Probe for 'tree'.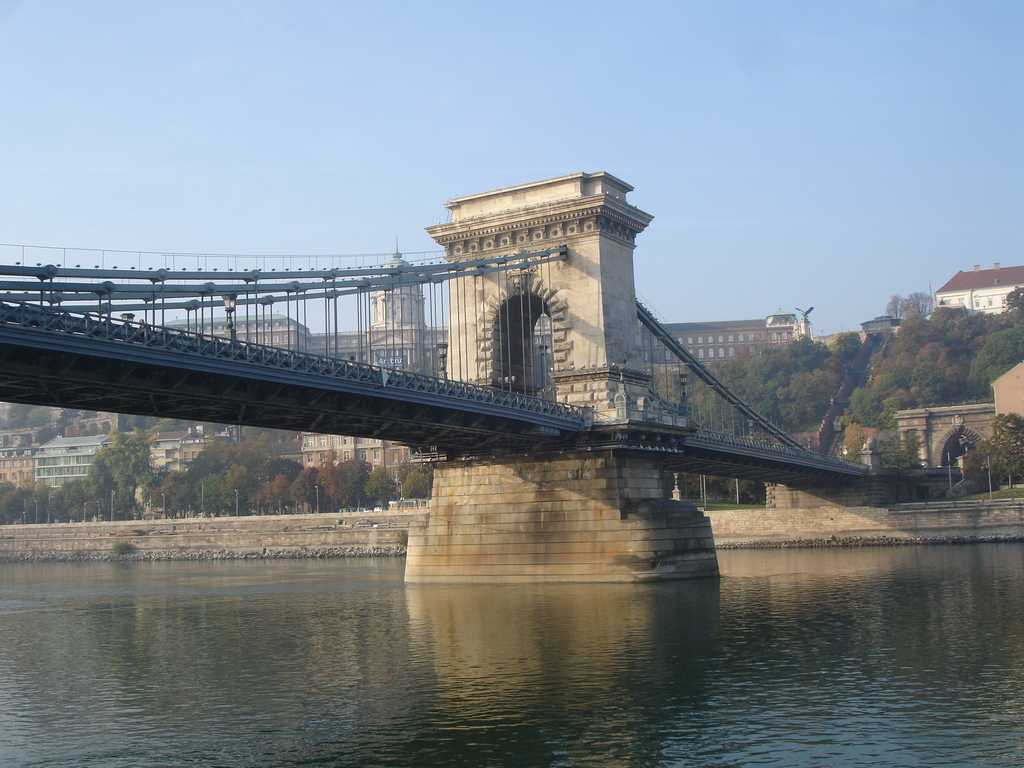
Probe result: [742,477,765,503].
